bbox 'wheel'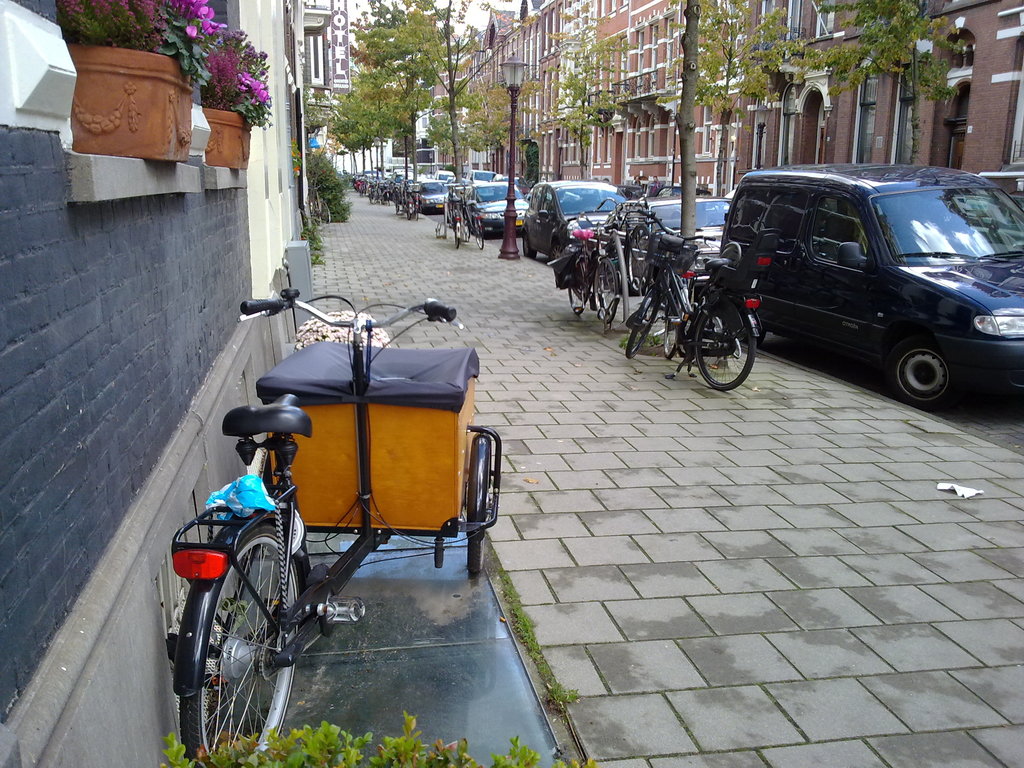
bbox=[595, 258, 620, 323]
